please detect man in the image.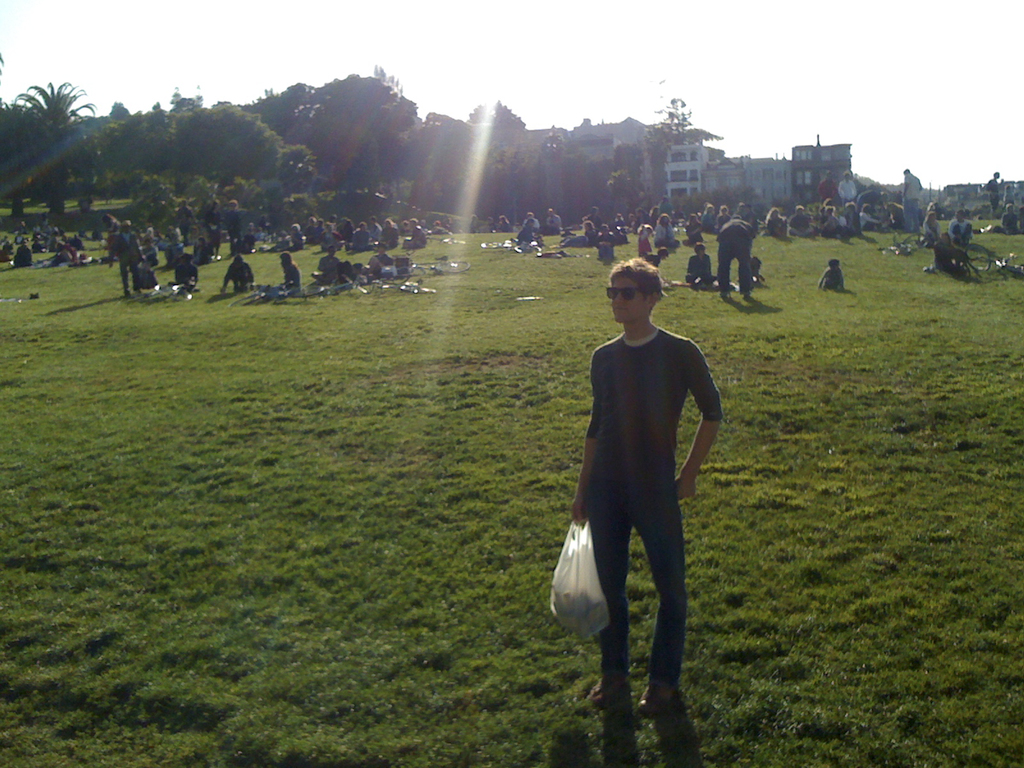
bbox=(899, 166, 922, 236).
